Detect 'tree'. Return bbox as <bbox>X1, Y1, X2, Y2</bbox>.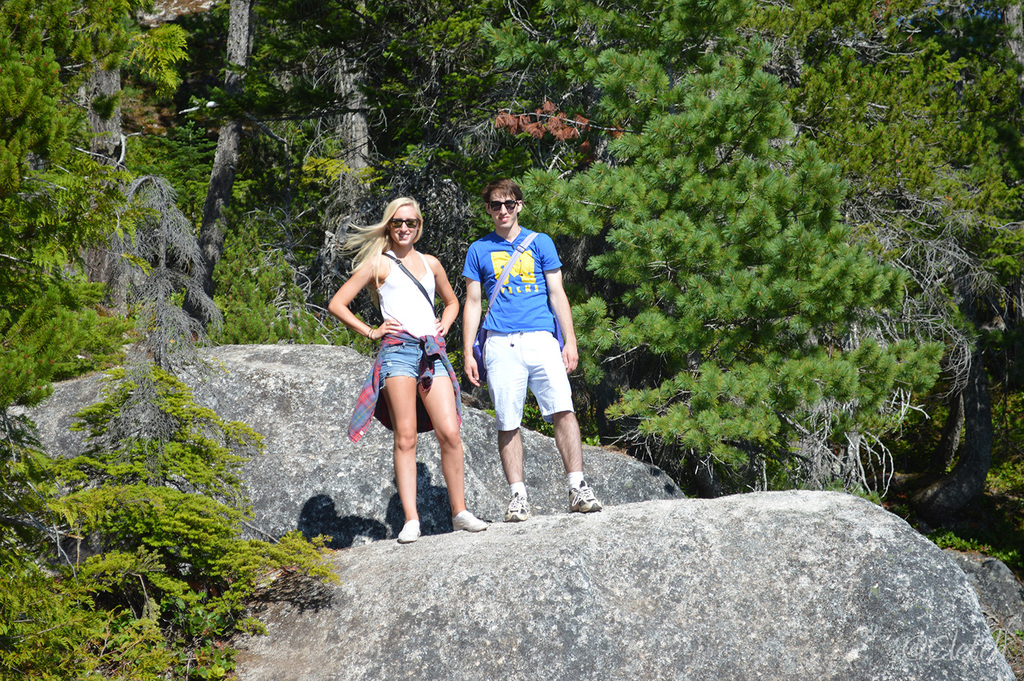
<bbox>91, 0, 377, 356</bbox>.
